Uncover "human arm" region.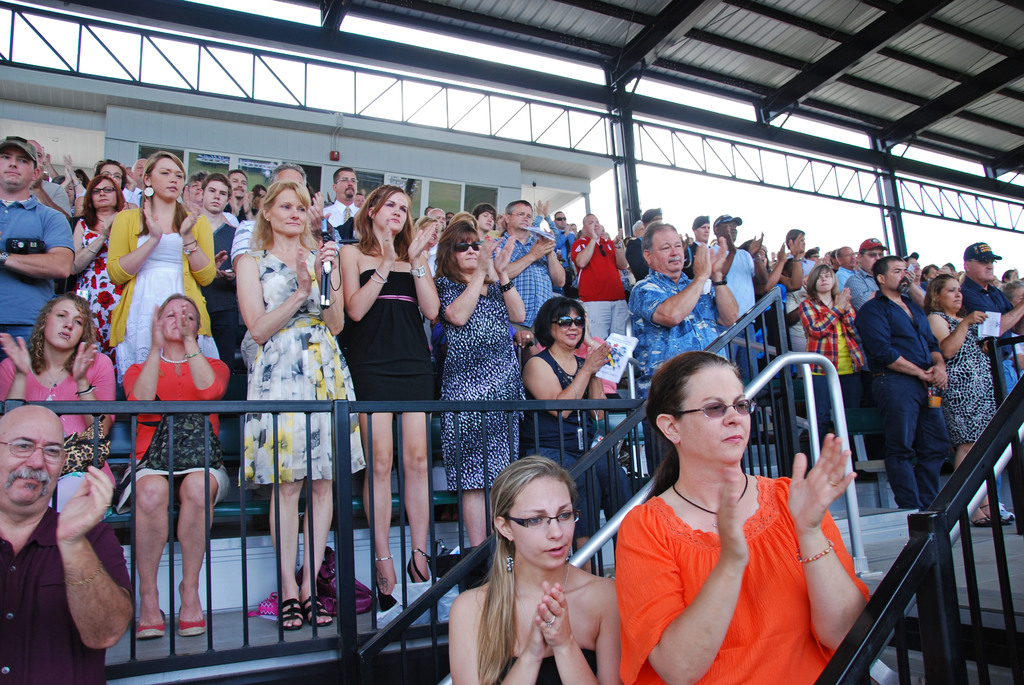
Uncovered: 447/572/553/684.
